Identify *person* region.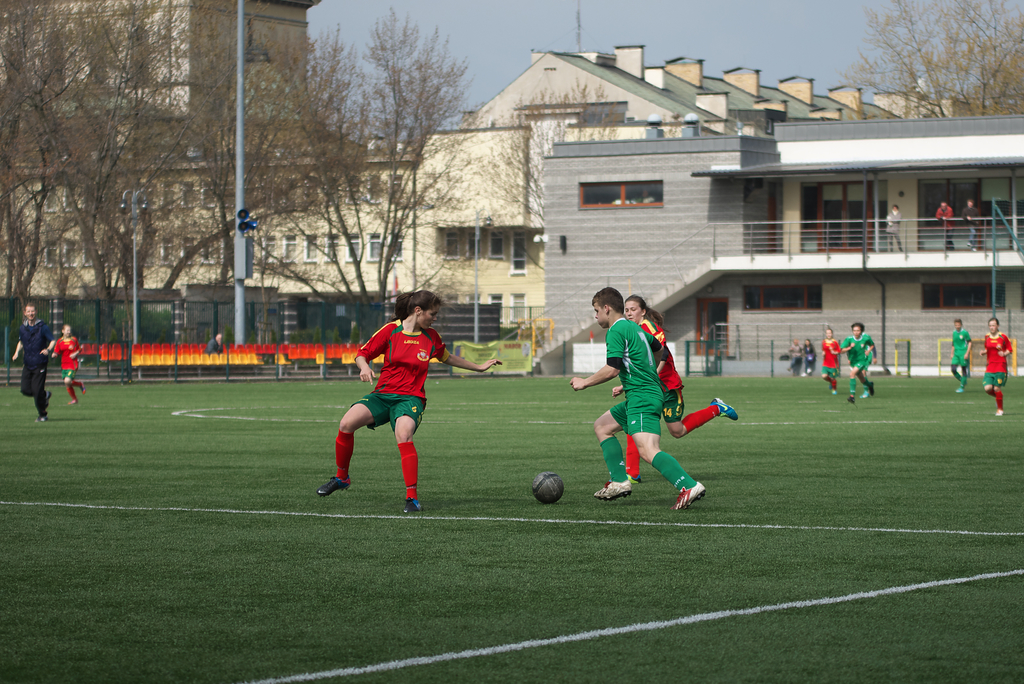
Region: 321/295/506/519.
